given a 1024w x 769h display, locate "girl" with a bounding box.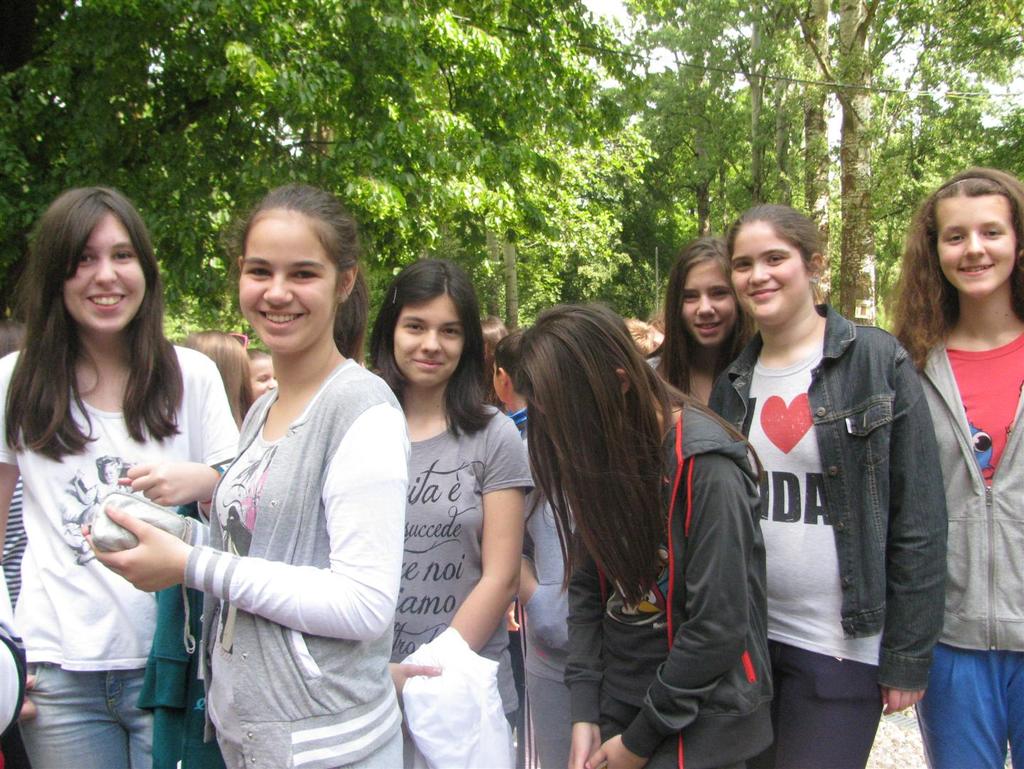
Located: {"left": 0, "top": 185, "right": 241, "bottom": 768}.
